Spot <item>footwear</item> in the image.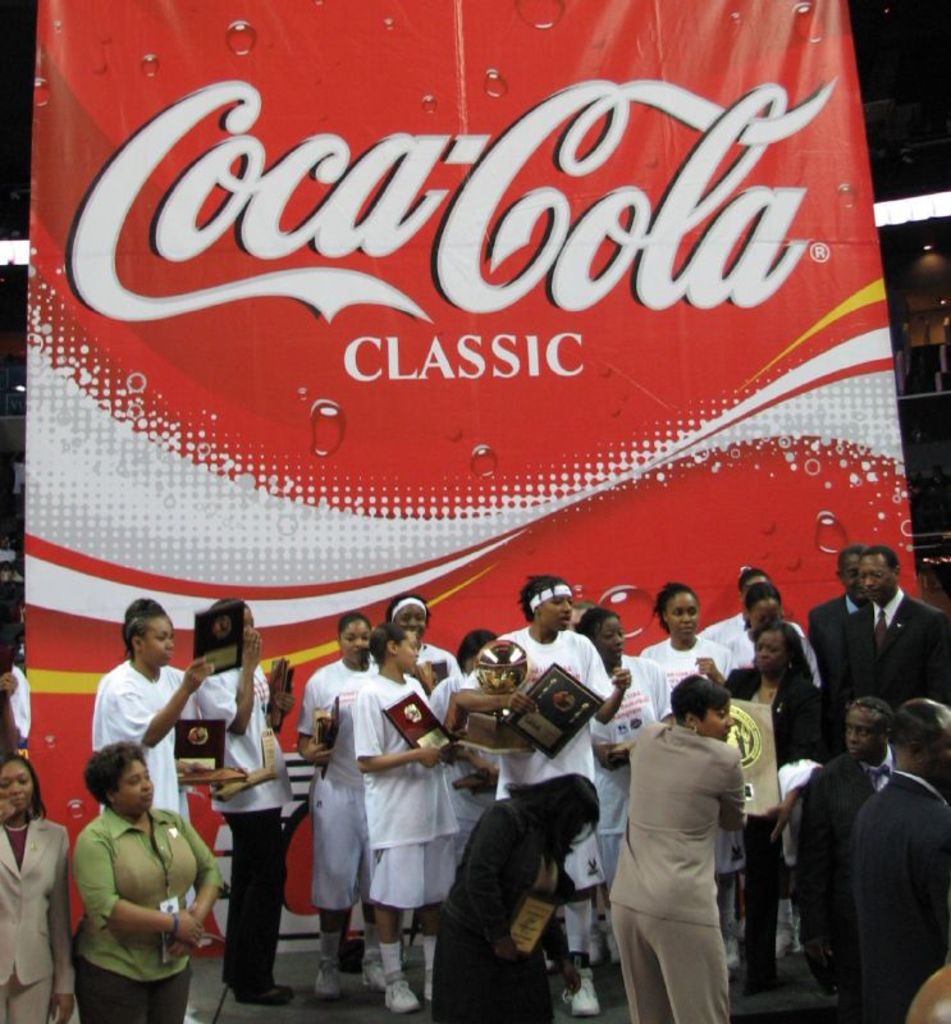
<item>footwear</item> found at rect(772, 916, 794, 961).
